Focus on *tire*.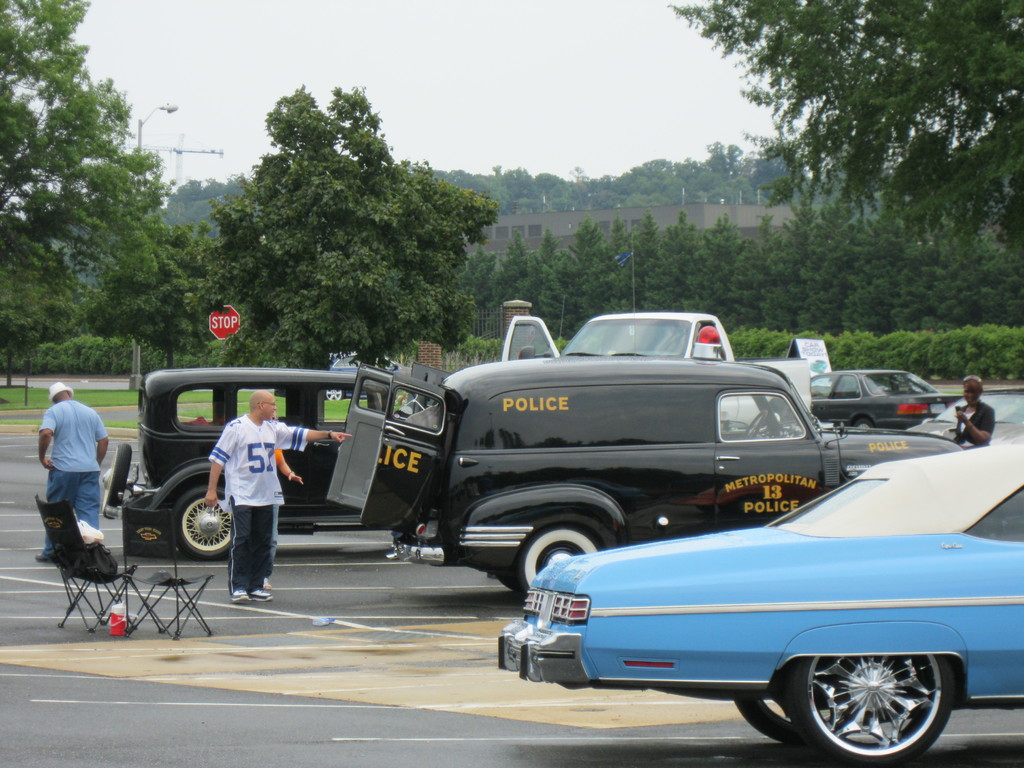
Focused at [x1=103, y1=437, x2=131, y2=523].
